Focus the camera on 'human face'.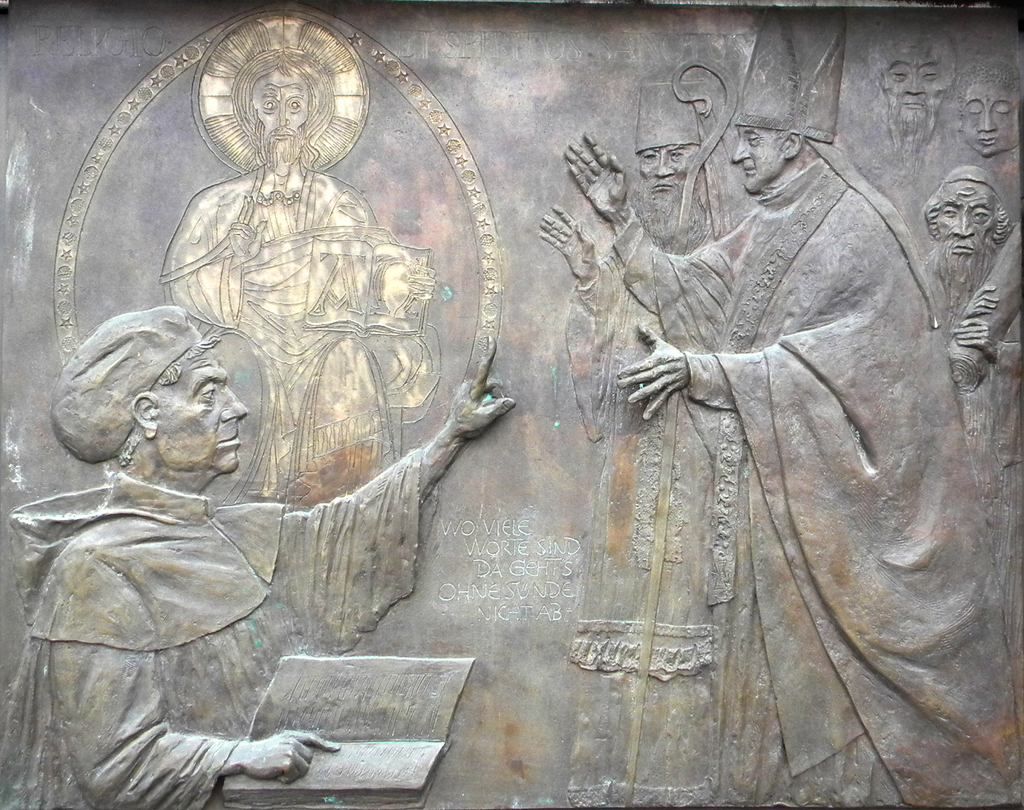
Focus region: l=934, t=182, r=1000, b=264.
